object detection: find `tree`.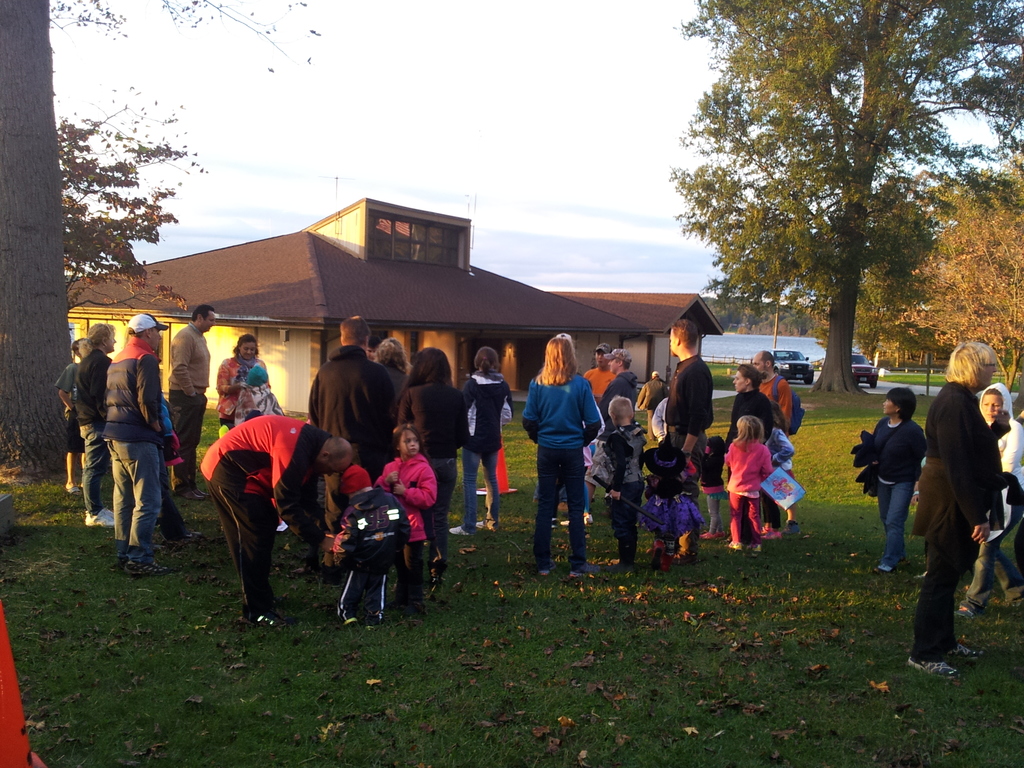
(left=0, top=0, right=71, bottom=467).
